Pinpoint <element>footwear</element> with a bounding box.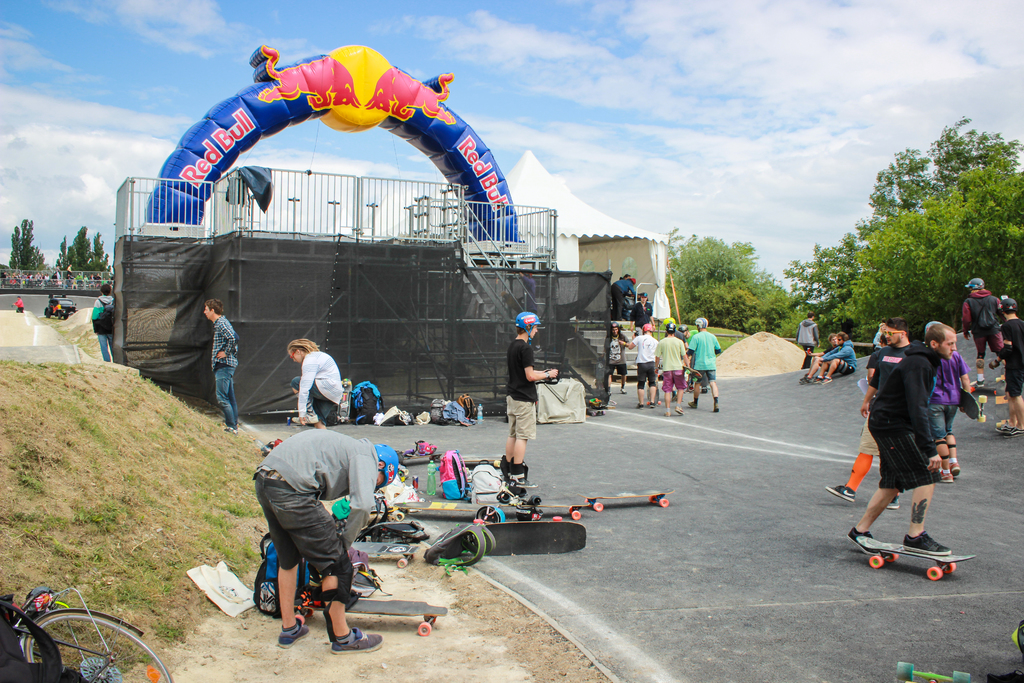
detection(975, 374, 986, 388).
